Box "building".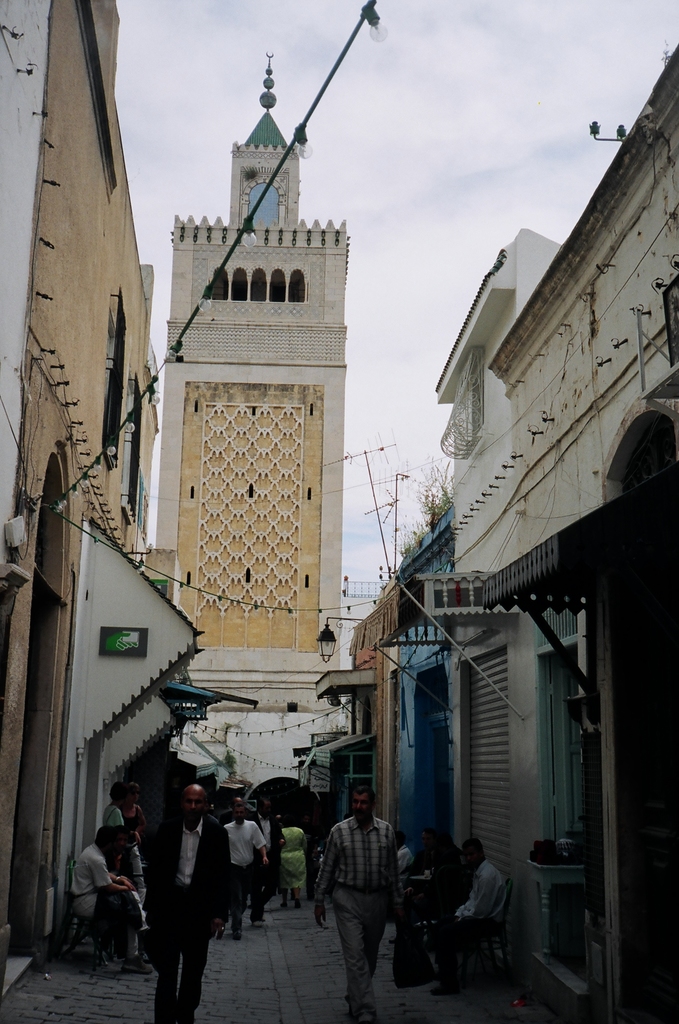
box(136, 54, 350, 794).
